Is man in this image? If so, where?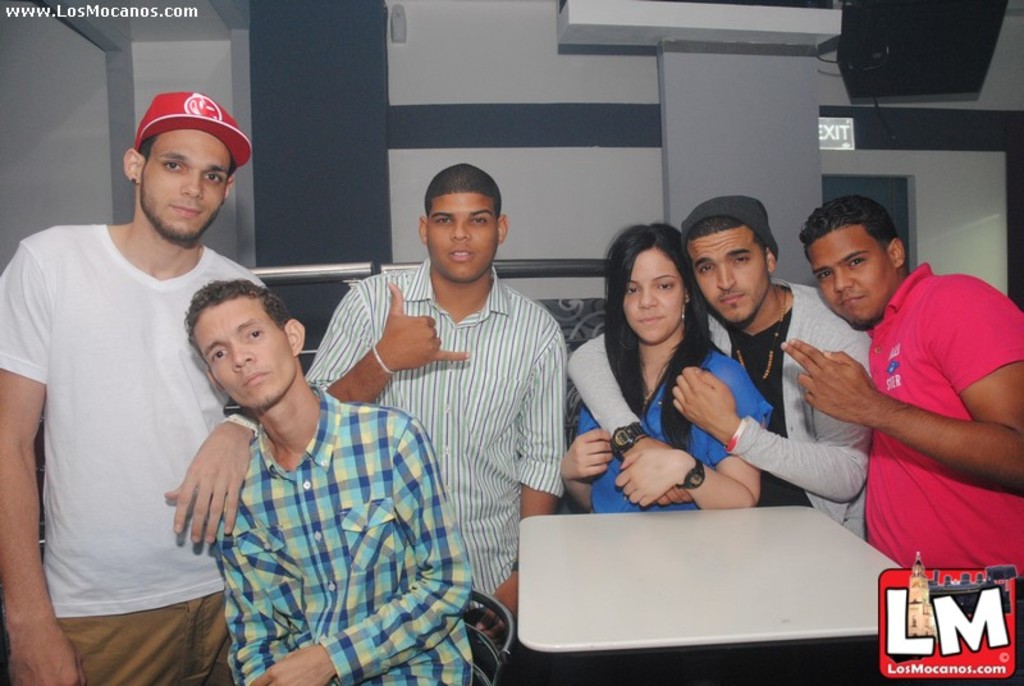
Yes, at 0, 41, 271, 685.
